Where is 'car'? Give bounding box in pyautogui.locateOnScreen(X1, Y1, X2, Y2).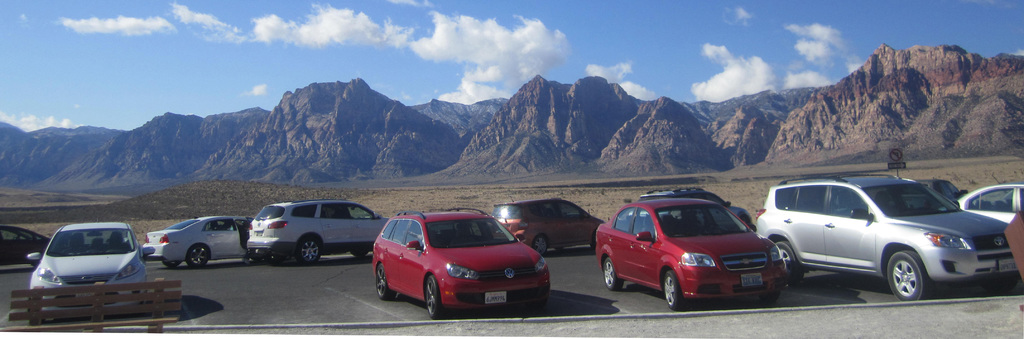
pyautogui.locateOnScreen(141, 204, 249, 269).
